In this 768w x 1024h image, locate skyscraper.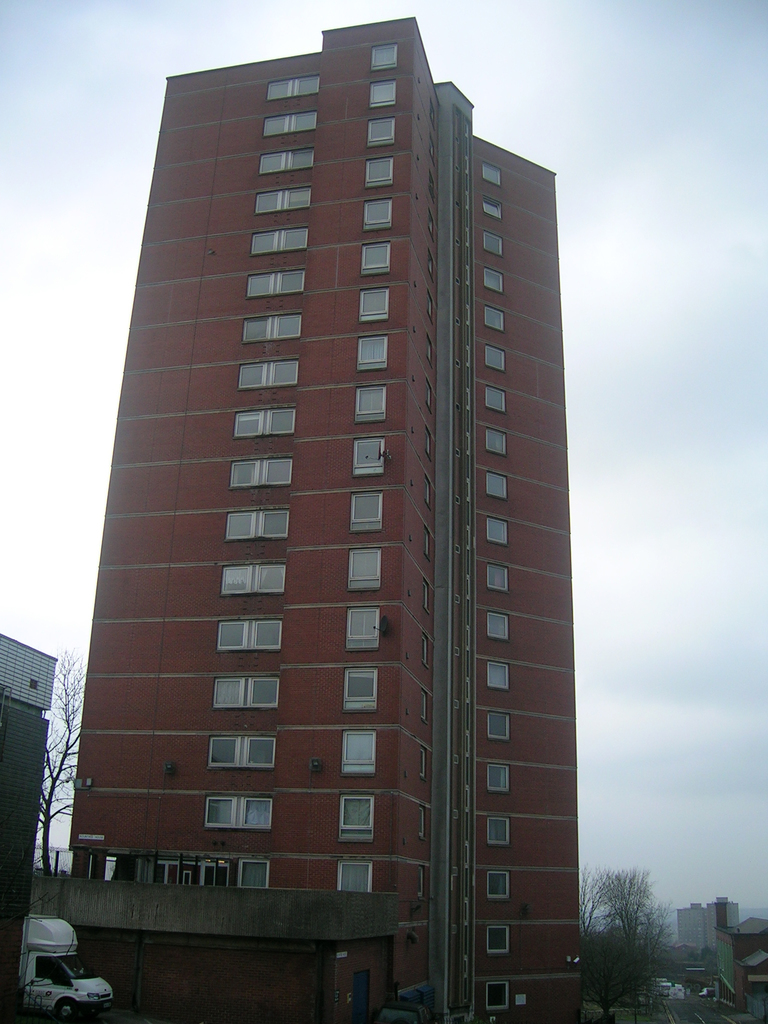
Bounding box: {"left": 29, "top": 15, "right": 615, "bottom": 1003}.
